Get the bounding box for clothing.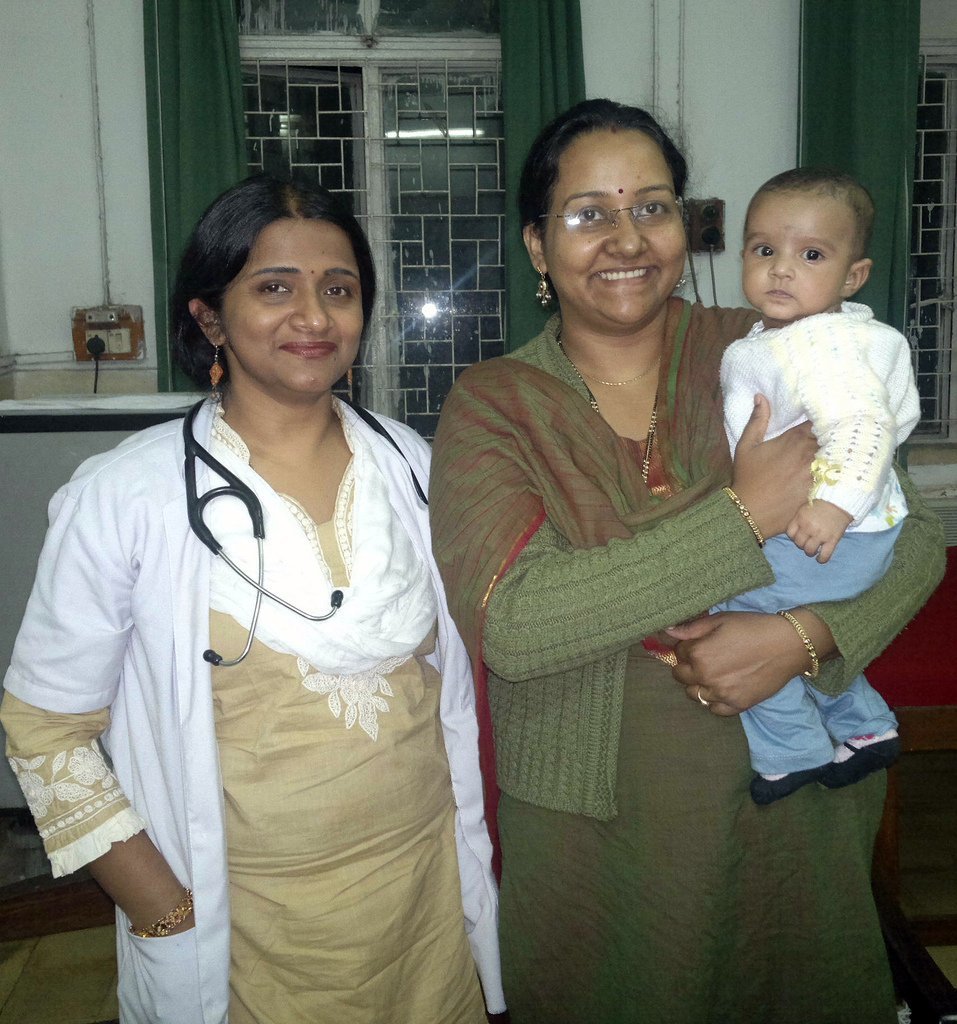
425, 301, 943, 1021.
